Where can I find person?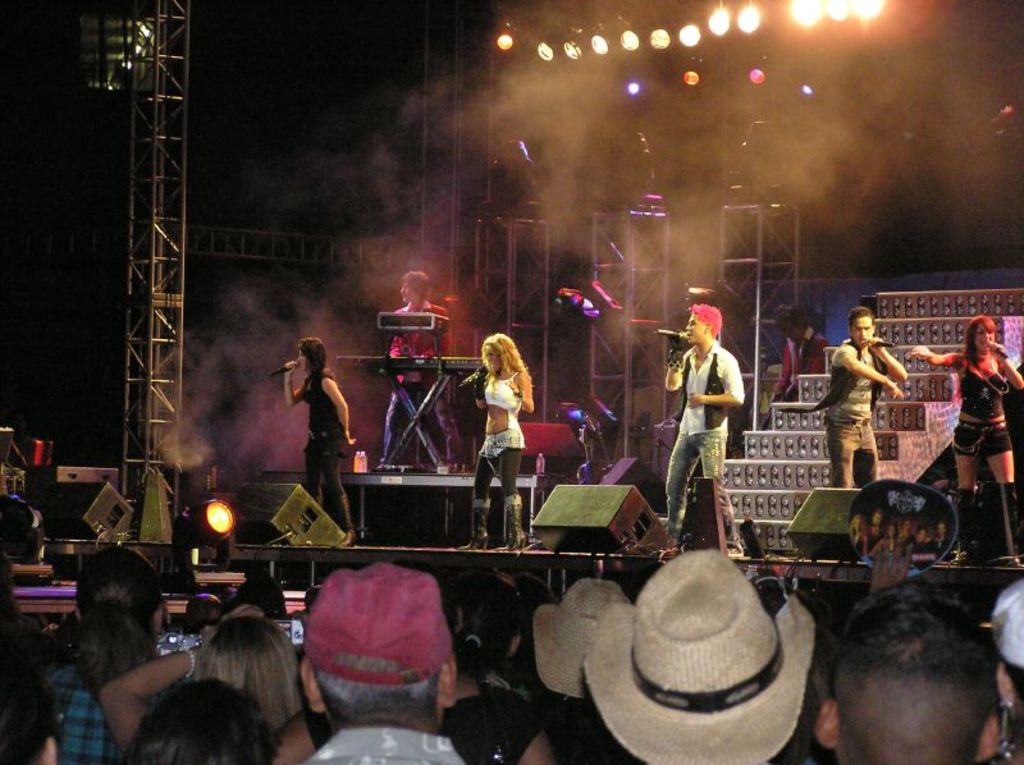
You can find it at {"x1": 664, "y1": 304, "x2": 755, "y2": 560}.
